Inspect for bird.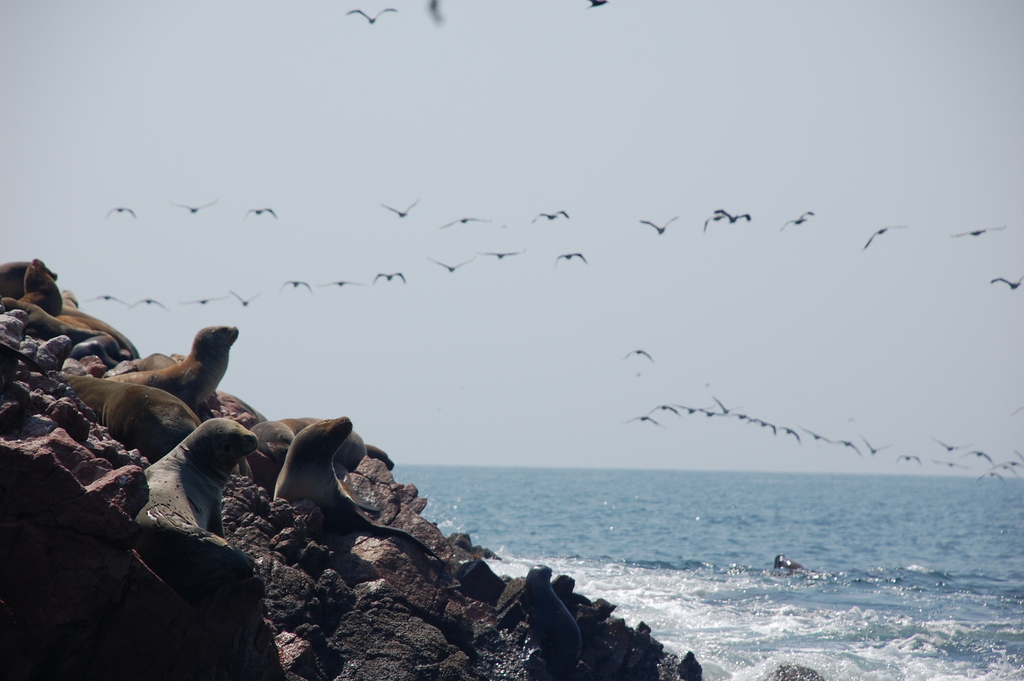
Inspection: [left=621, top=346, right=653, bottom=359].
